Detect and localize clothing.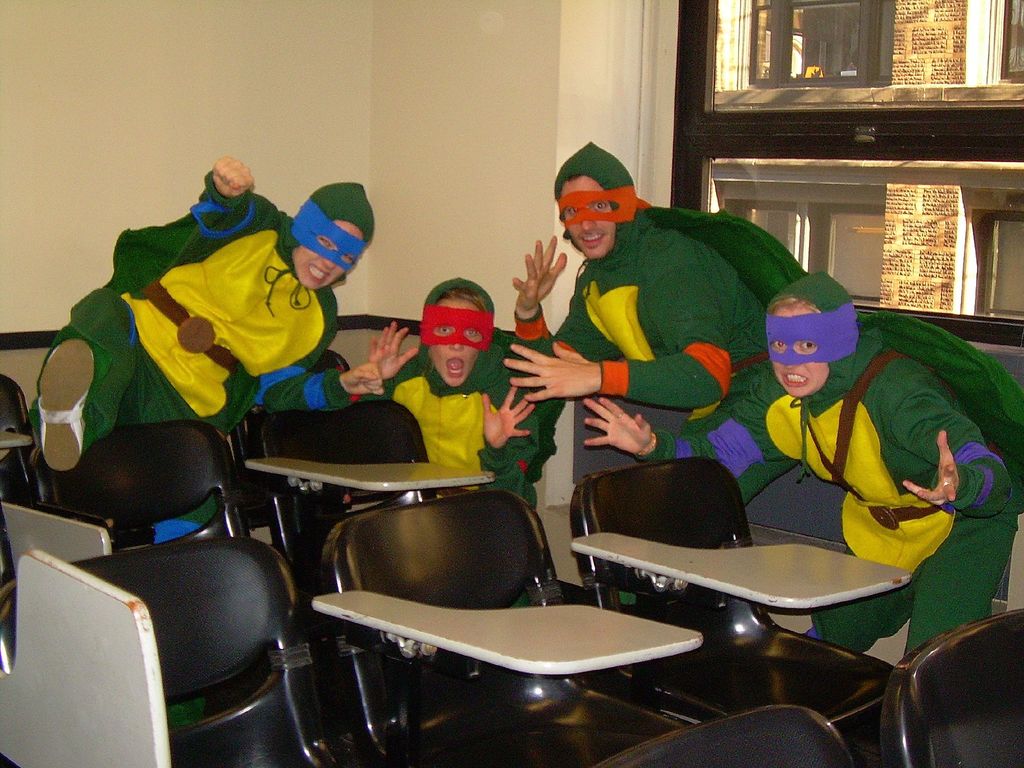
Localized at detection(358, 342, 546, 502).
